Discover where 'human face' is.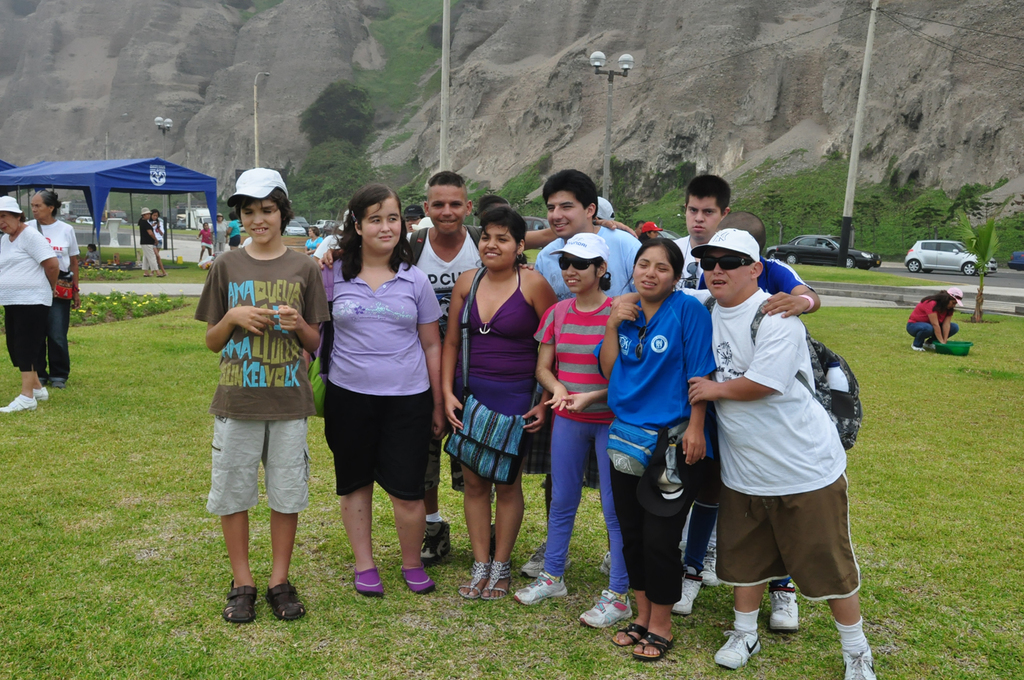
Discovered at BBox(684, 193, 720, 241).
